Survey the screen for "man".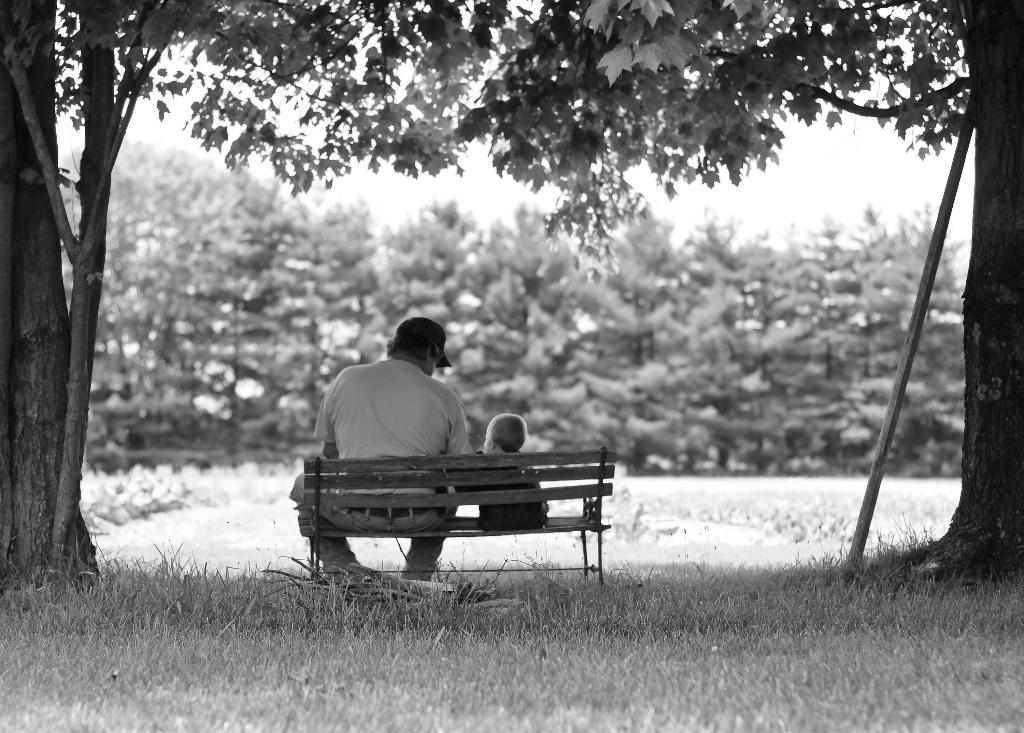
Survey found: 292:326:543:558.
